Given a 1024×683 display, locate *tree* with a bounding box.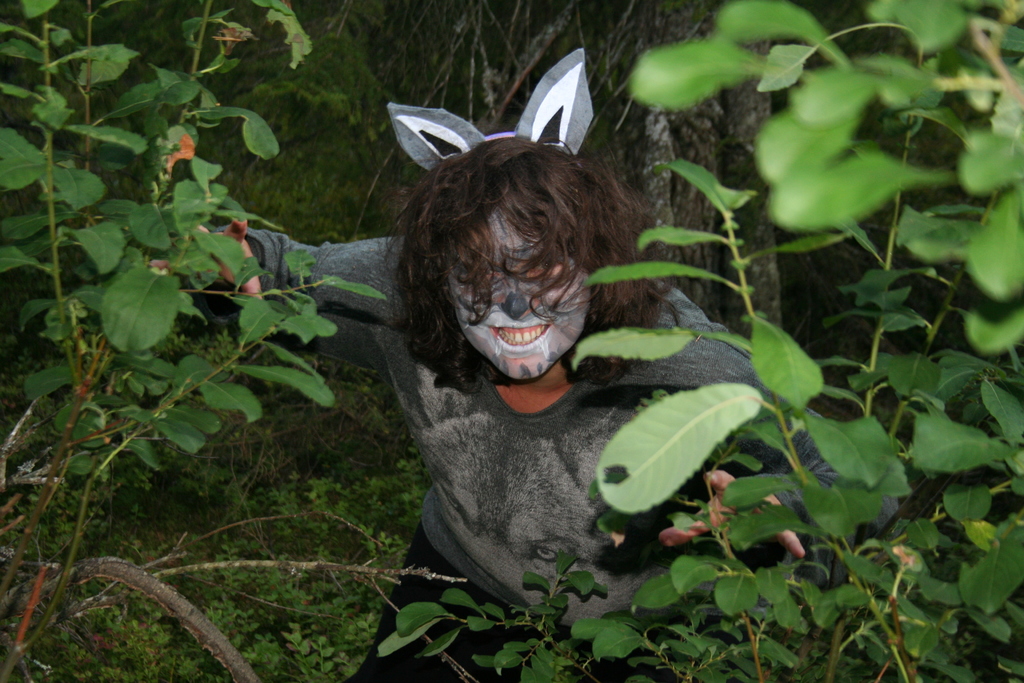
Located: (0, 0, 388, 680).
